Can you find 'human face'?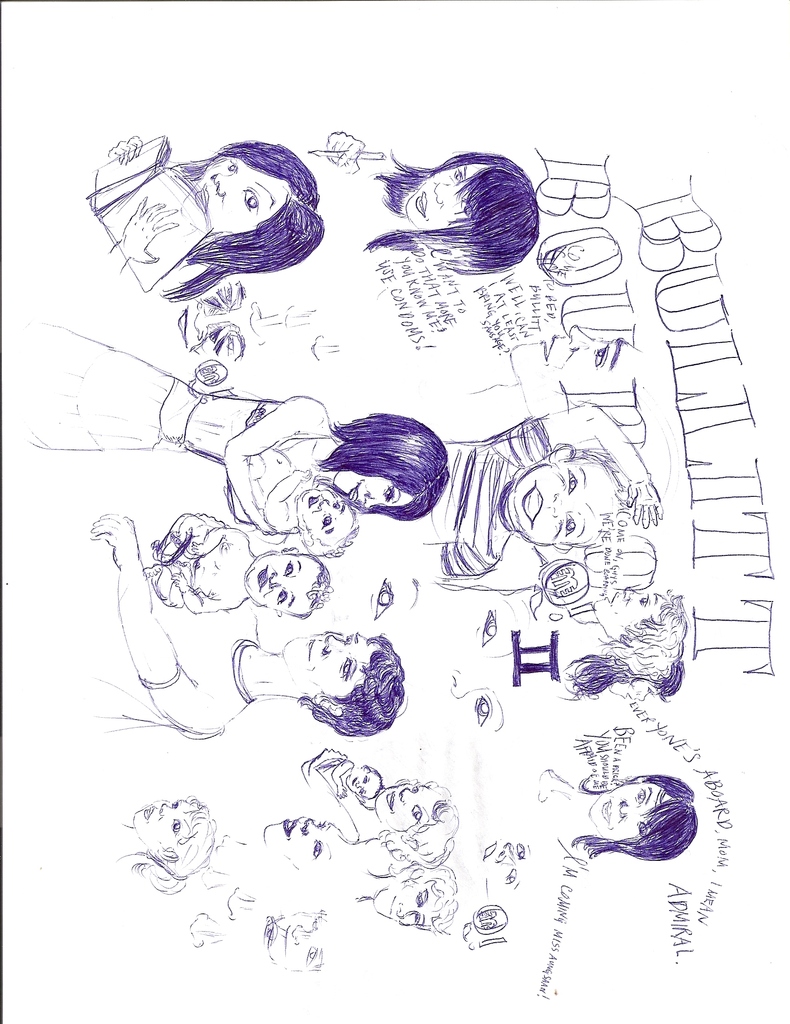
Yes, bounding box: left=238, top=547, right=323, bottom=604.
